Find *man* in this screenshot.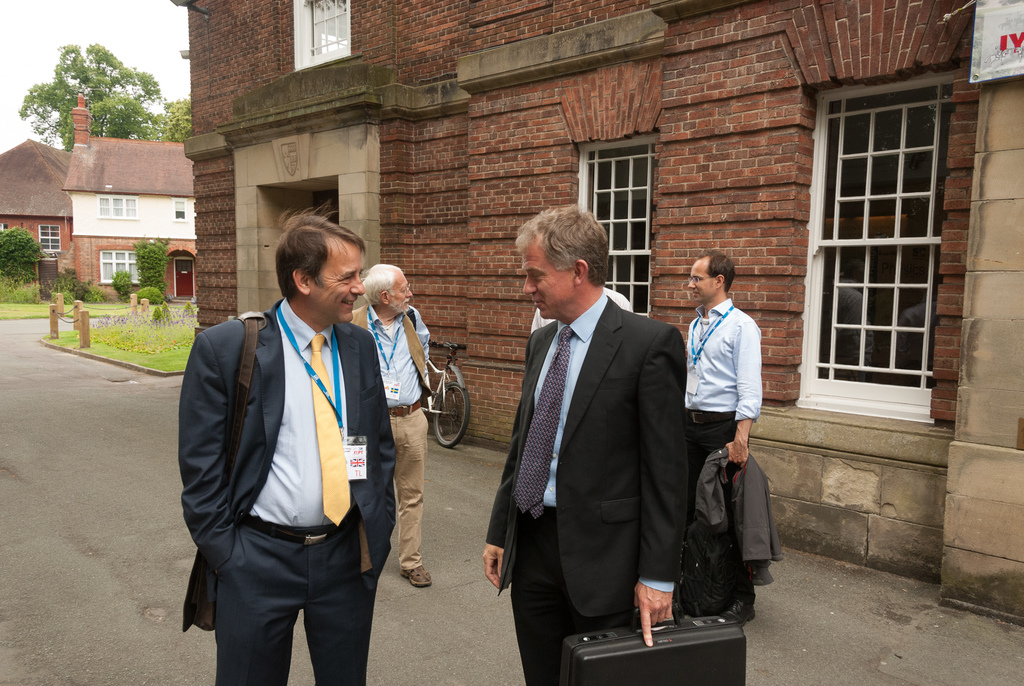
The bounding box for *man* is x1=176, y1=192, x2=408, y2=685.
